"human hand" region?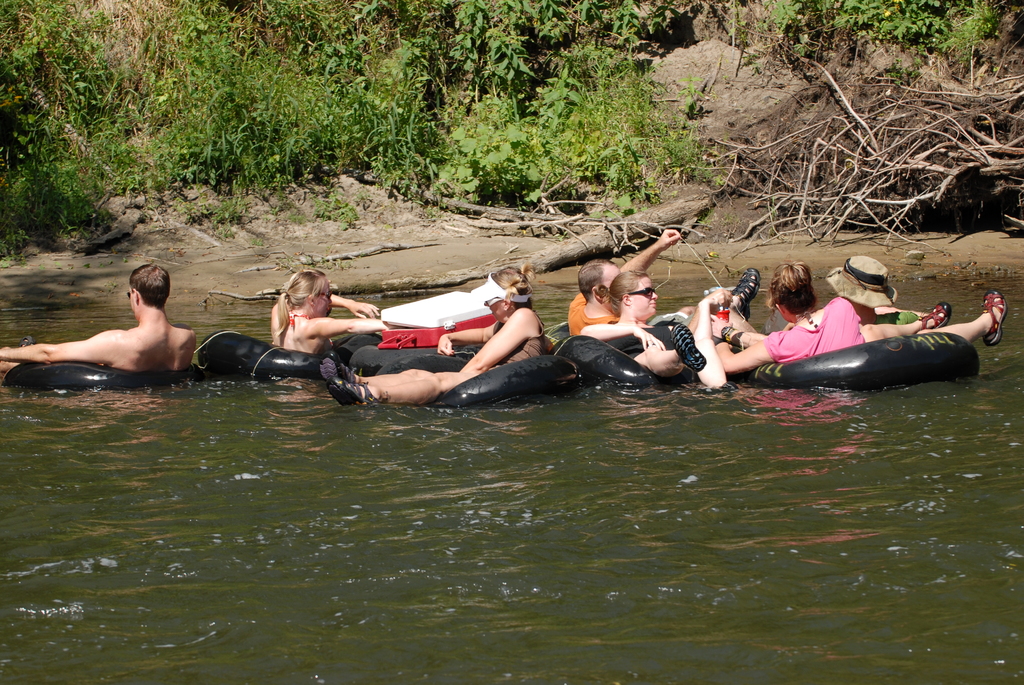
<box>708,311,732,337</box>
